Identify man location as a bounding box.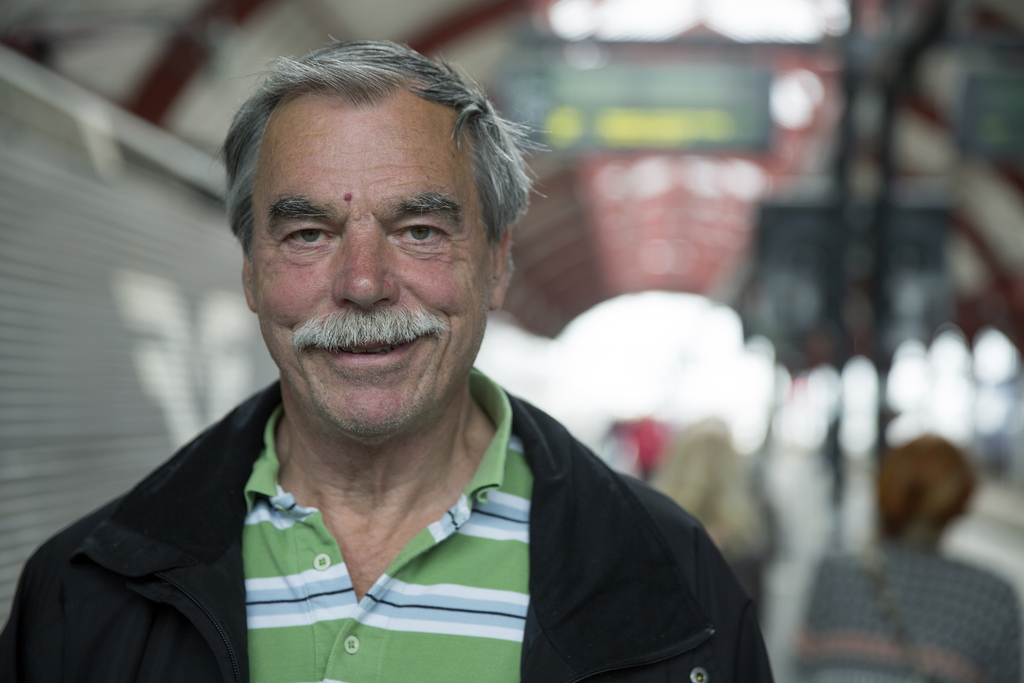
{"left": 7, "top": 42, "right": 772, "bottom": 669}.
